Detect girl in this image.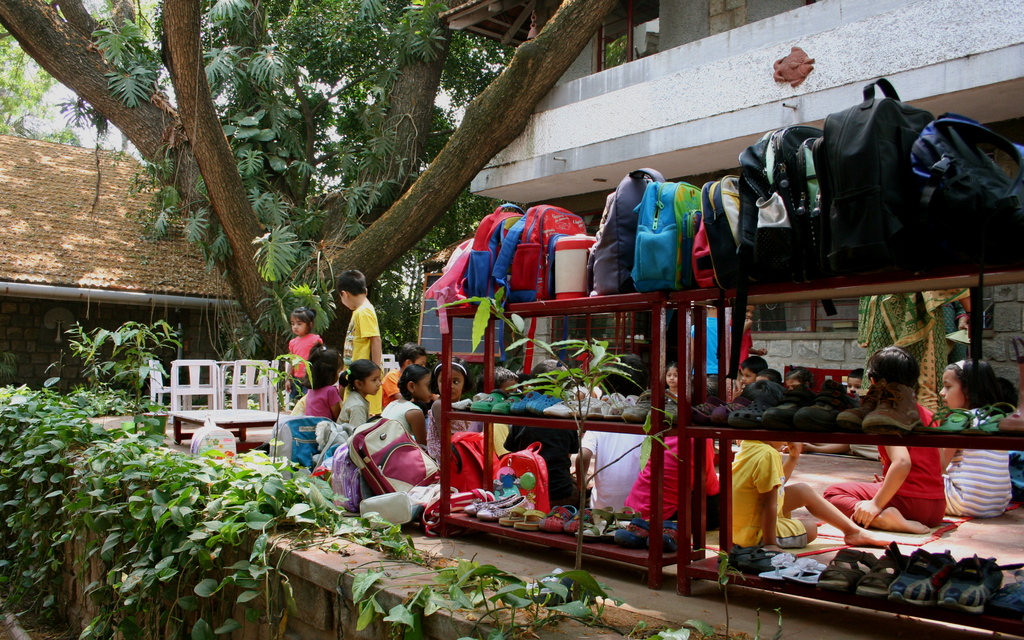
Detection: select_region(384, 365, 431, 444).
